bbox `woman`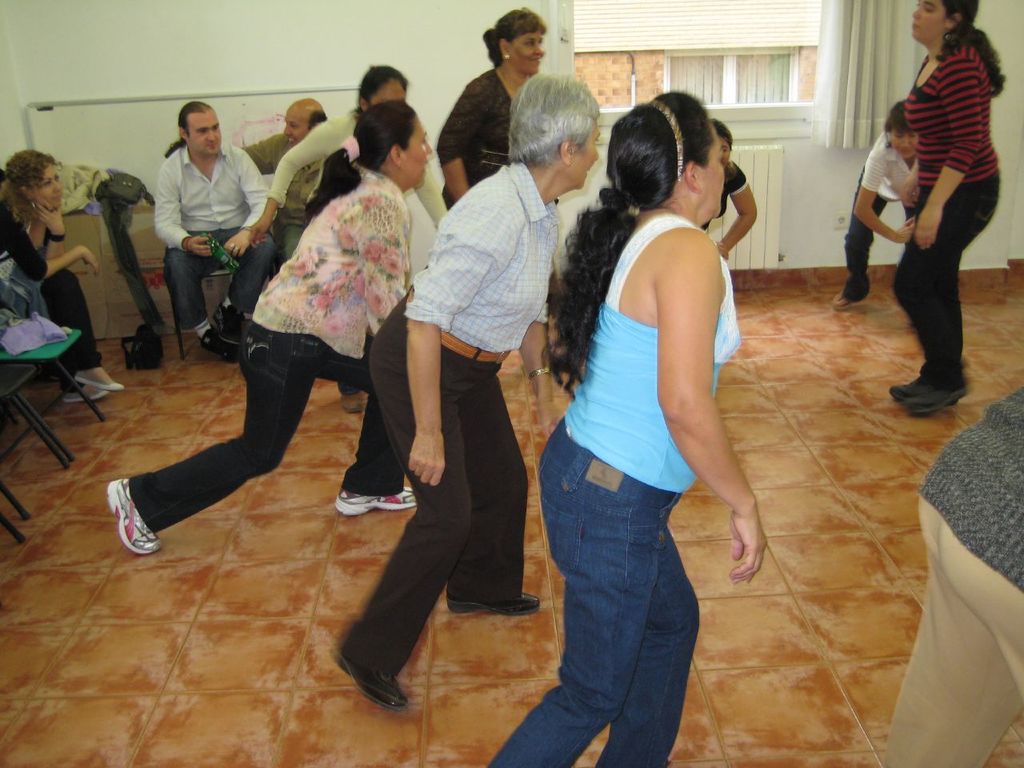
[0,150,127,406]
